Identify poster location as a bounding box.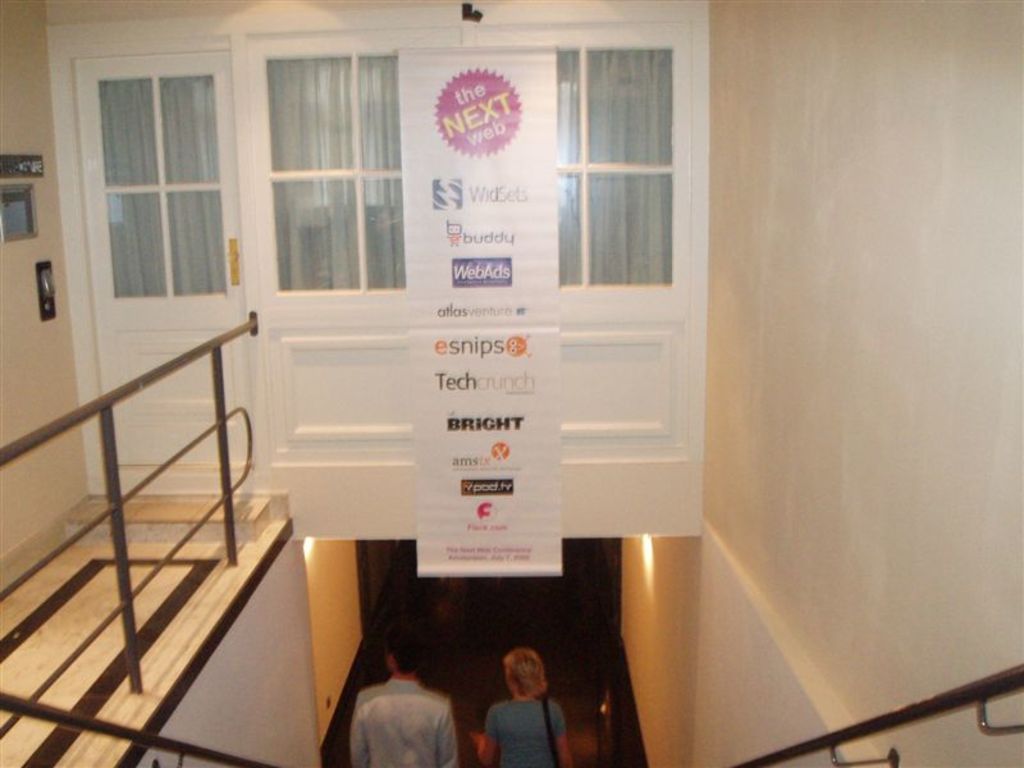
<region>396, 44, 563, 575</region>.
